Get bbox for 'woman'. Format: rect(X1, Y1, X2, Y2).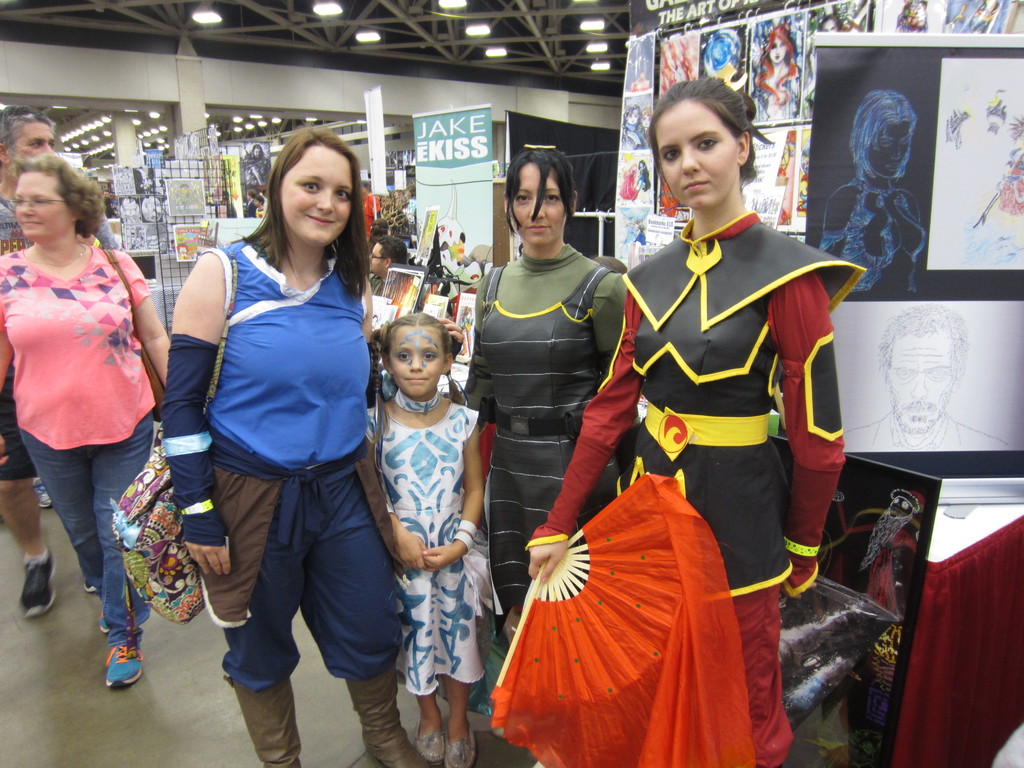
rect(527, 82, 846, 767).
